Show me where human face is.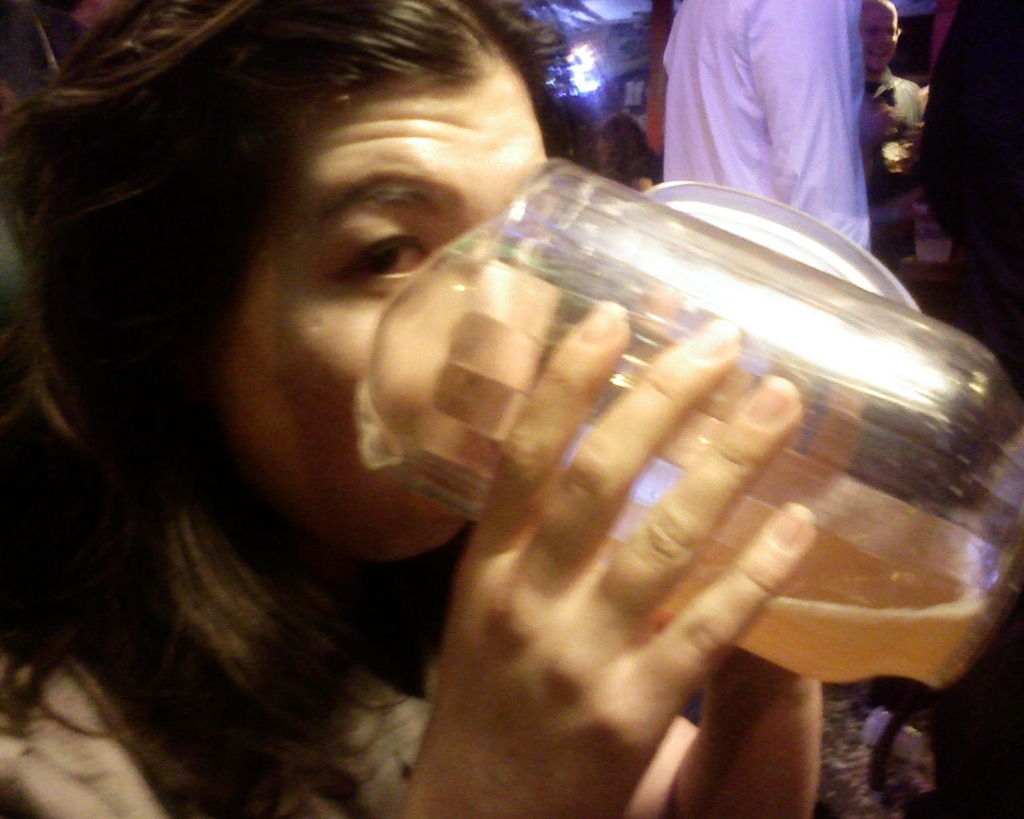
human face is at left=221, top=60, right=554, bottom=560.
